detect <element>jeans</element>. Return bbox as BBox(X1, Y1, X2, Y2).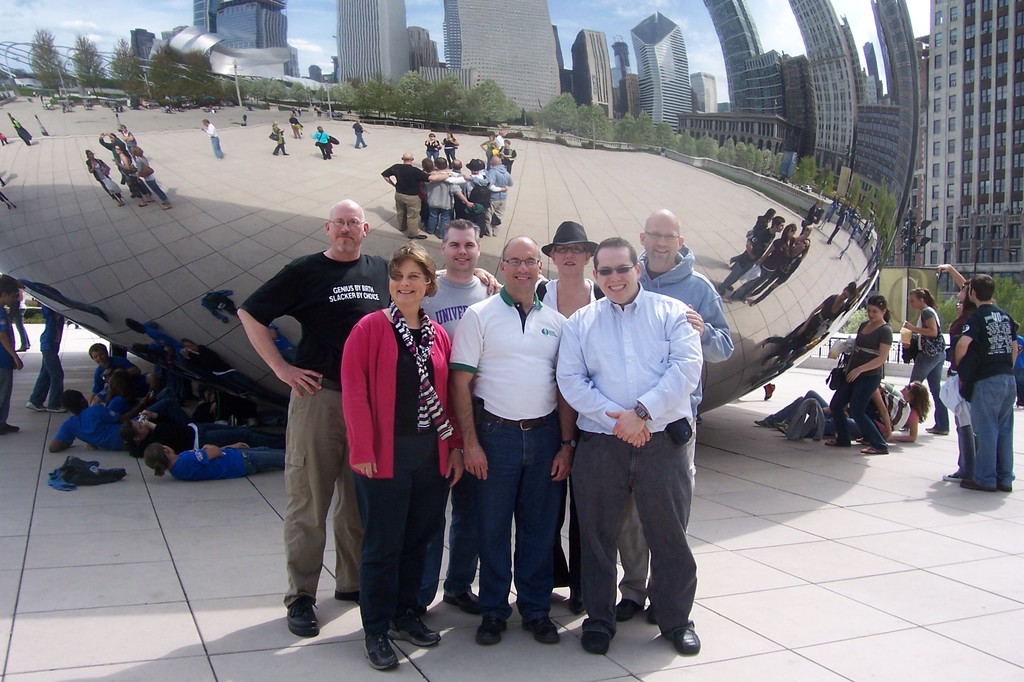
BBox(211, 139, 223, 162).
